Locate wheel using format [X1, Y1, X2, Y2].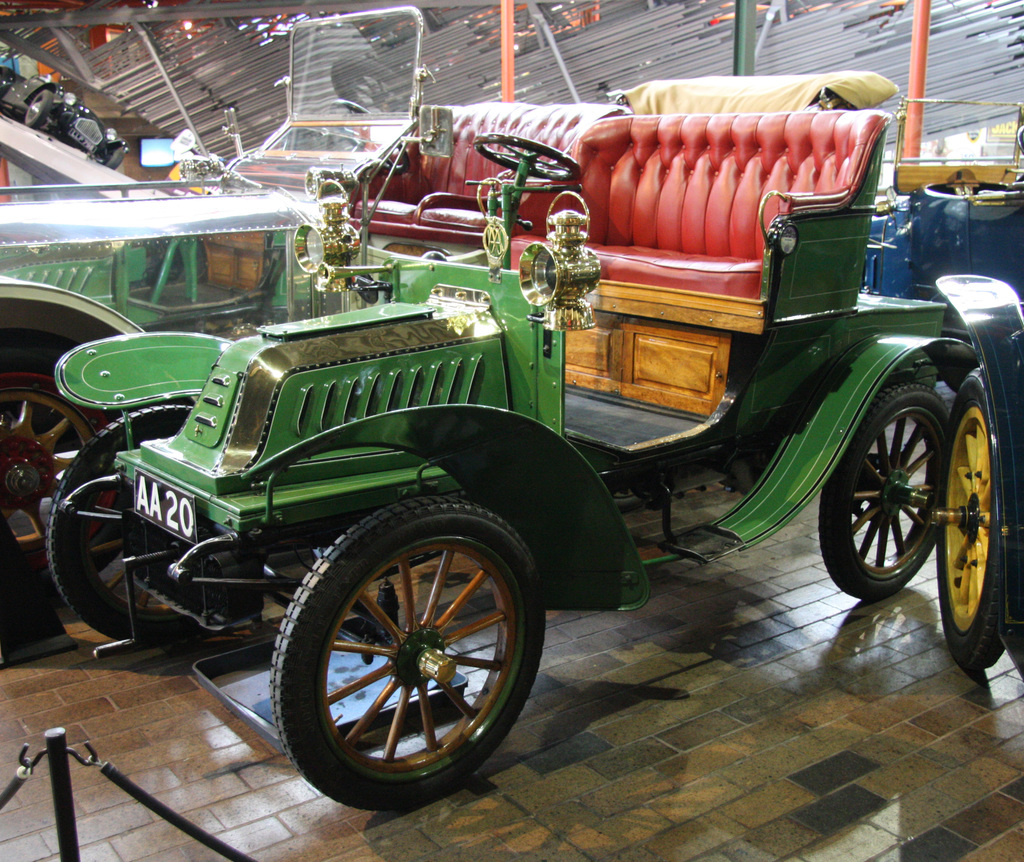
[817, 382, 950, 600].
